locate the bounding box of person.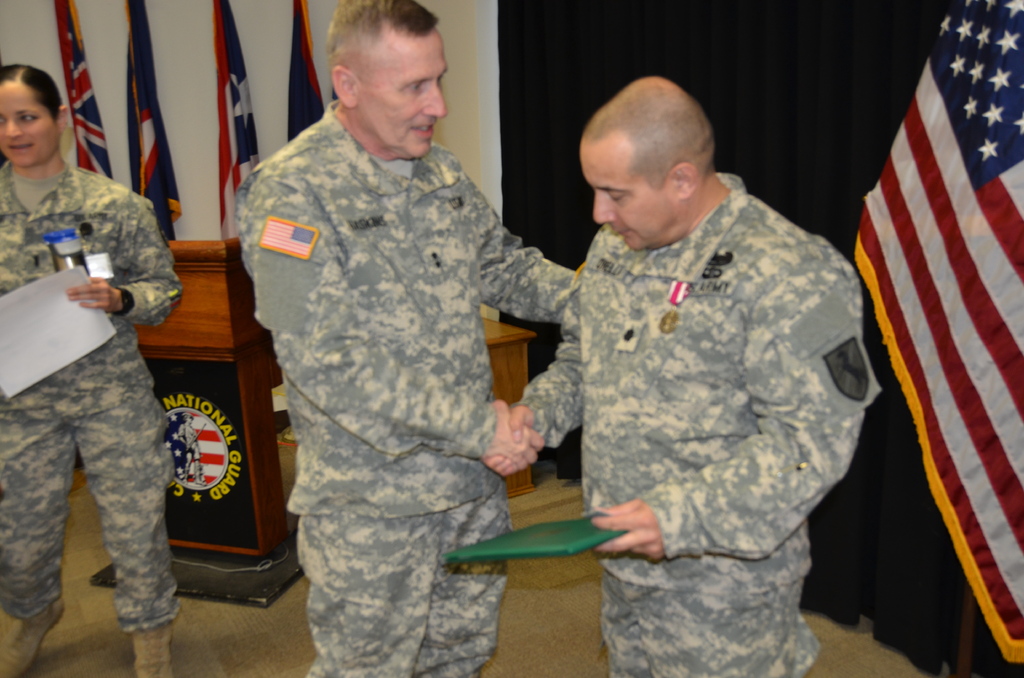
Bounding box: select_region(217, 8, 589, 677).
